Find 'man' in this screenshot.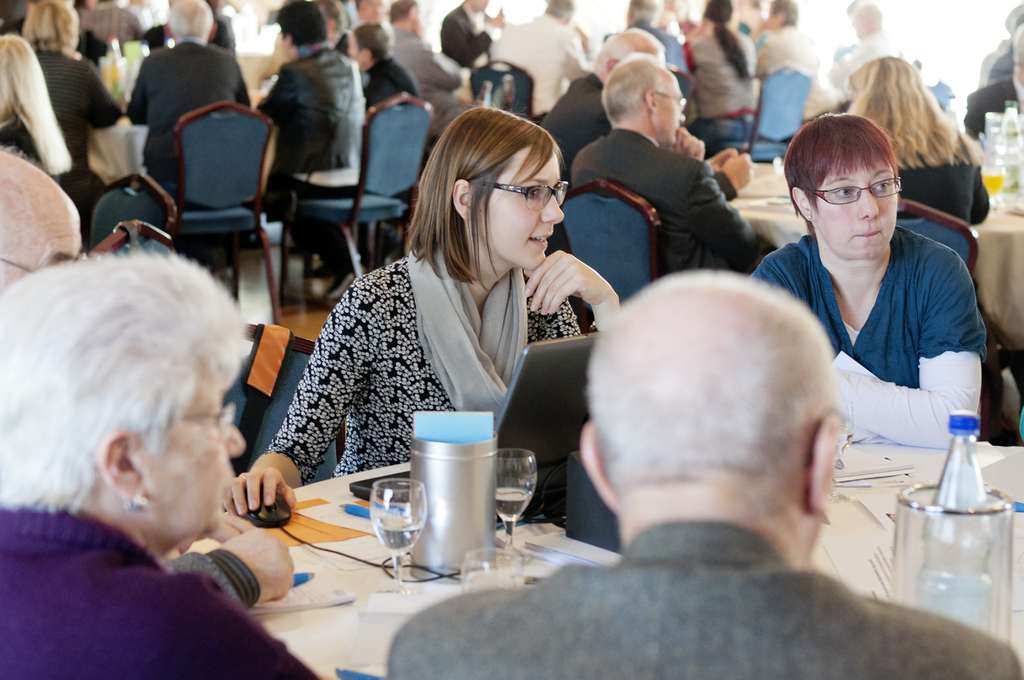
The bounding box for 'man' is (742, 0, 821, 92).
